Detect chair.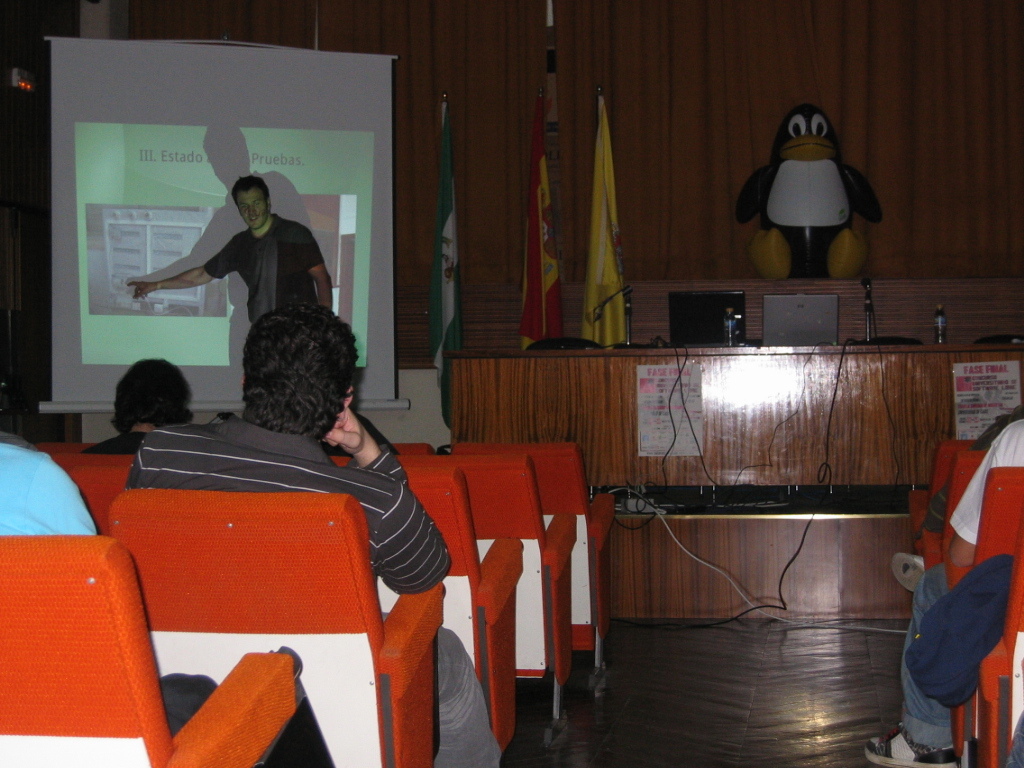
Detected at 918 449 984 572.
